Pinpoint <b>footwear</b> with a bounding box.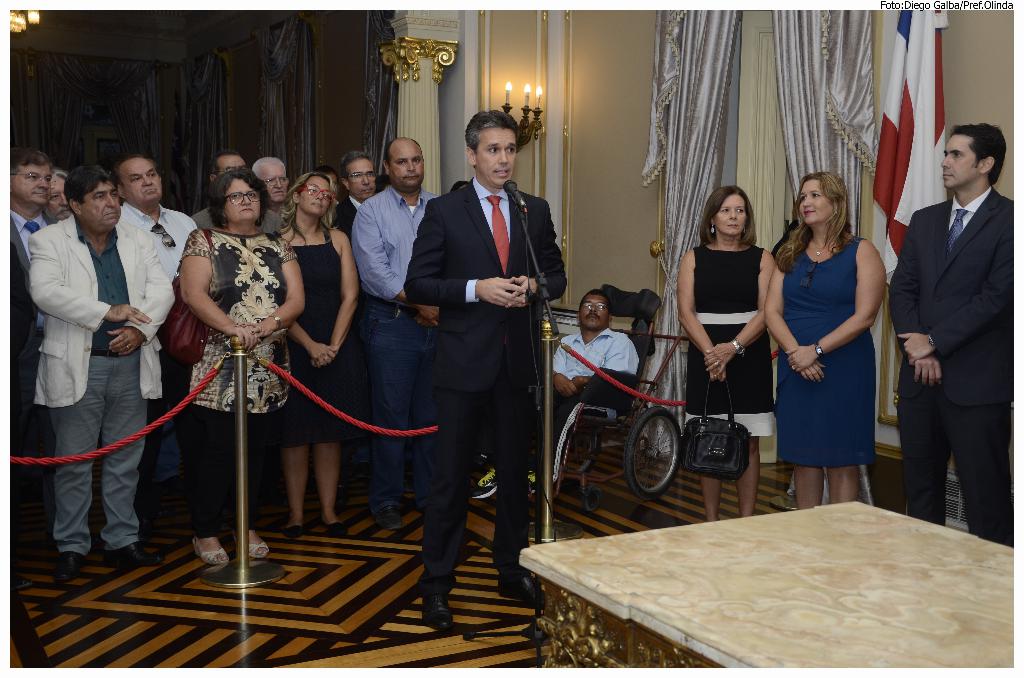
<box>499,574,545,603</box>.
